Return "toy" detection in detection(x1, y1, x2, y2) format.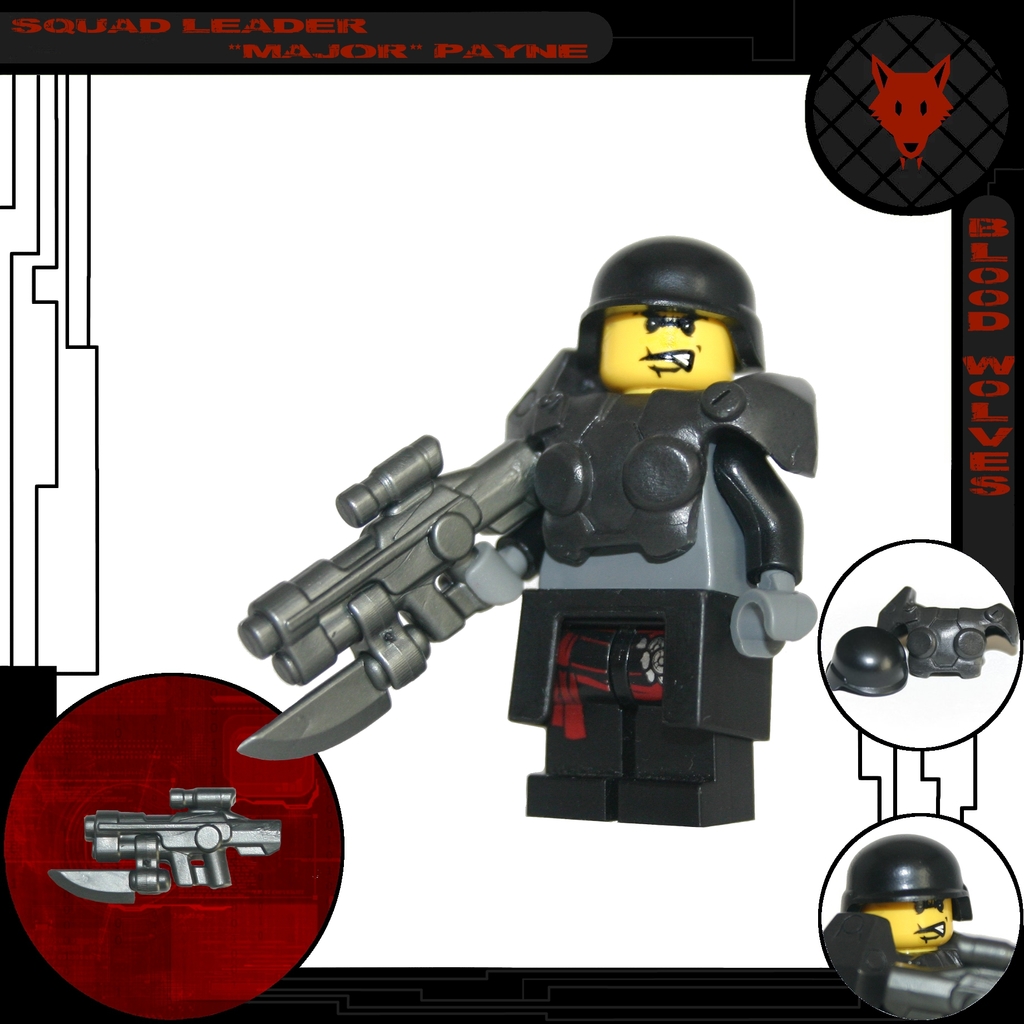
detection(814, 591, 1019, 705).
